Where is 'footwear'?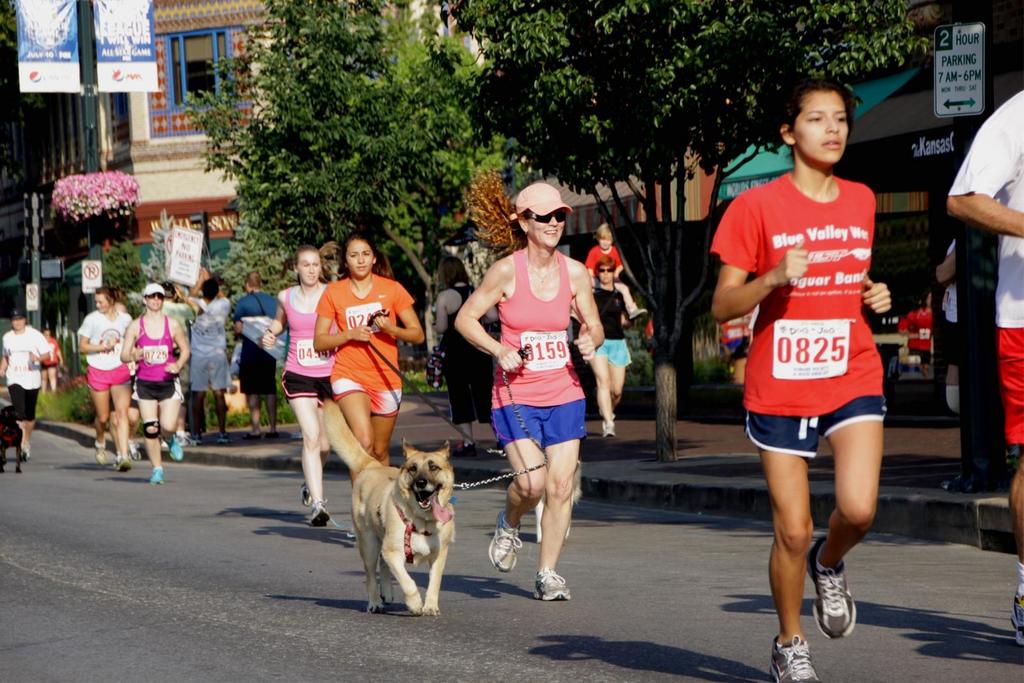
x1=148, y1=464, x2=165, y2=484.
